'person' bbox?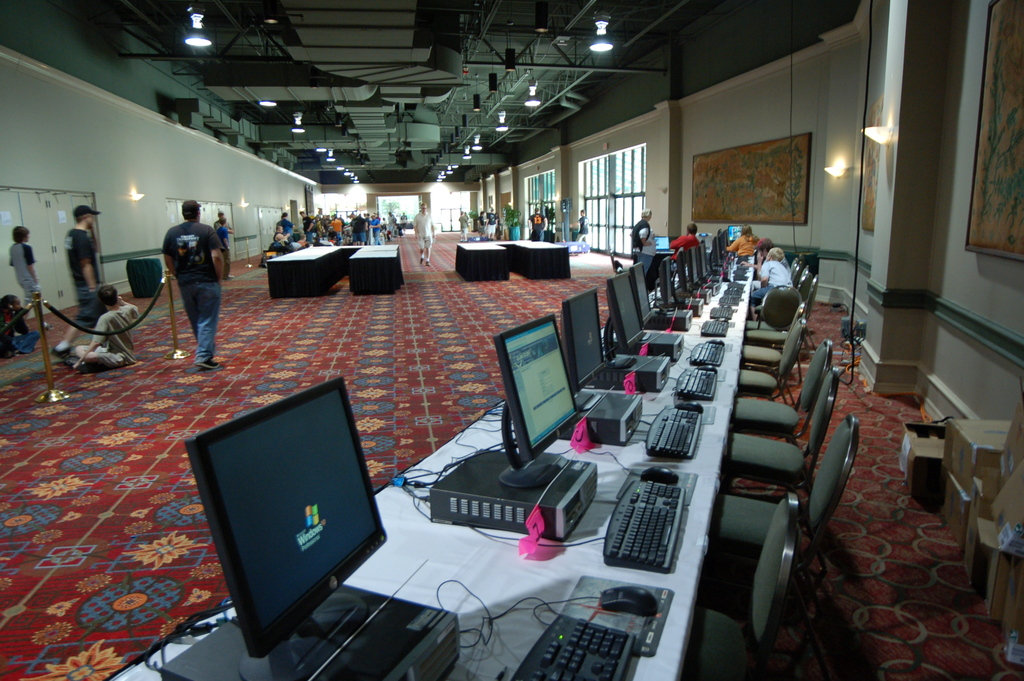
bbox=[0, 292, 38, 359]
